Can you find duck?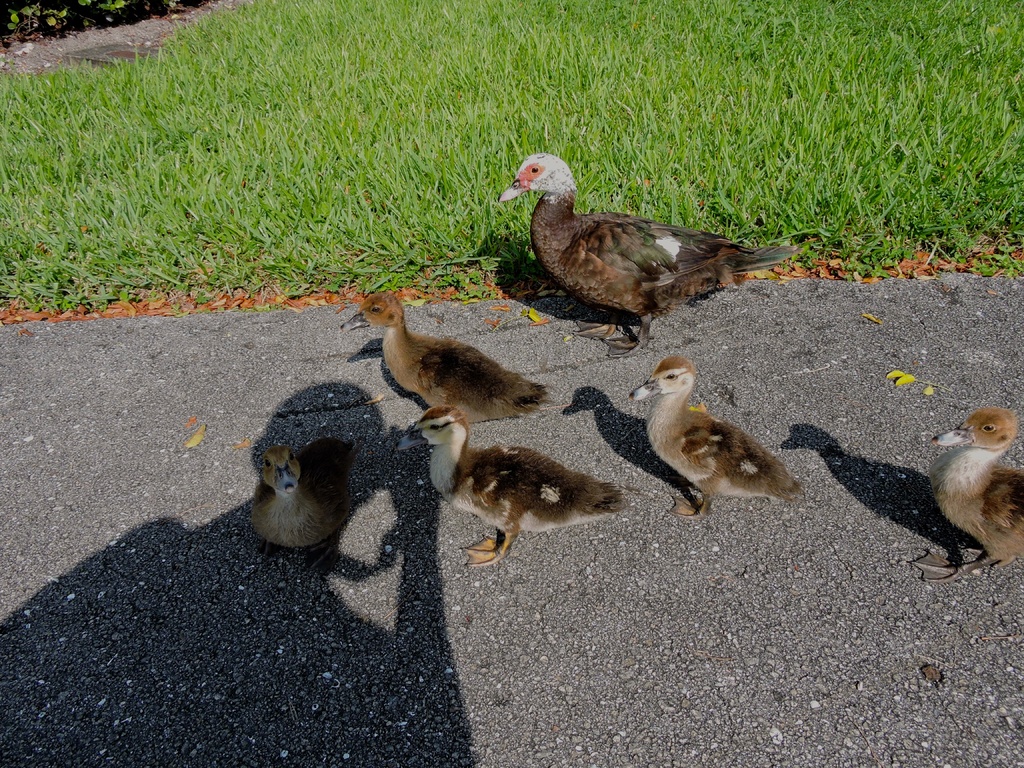
Yes, bounding box: bbox=(344, 292, 564, 429).
